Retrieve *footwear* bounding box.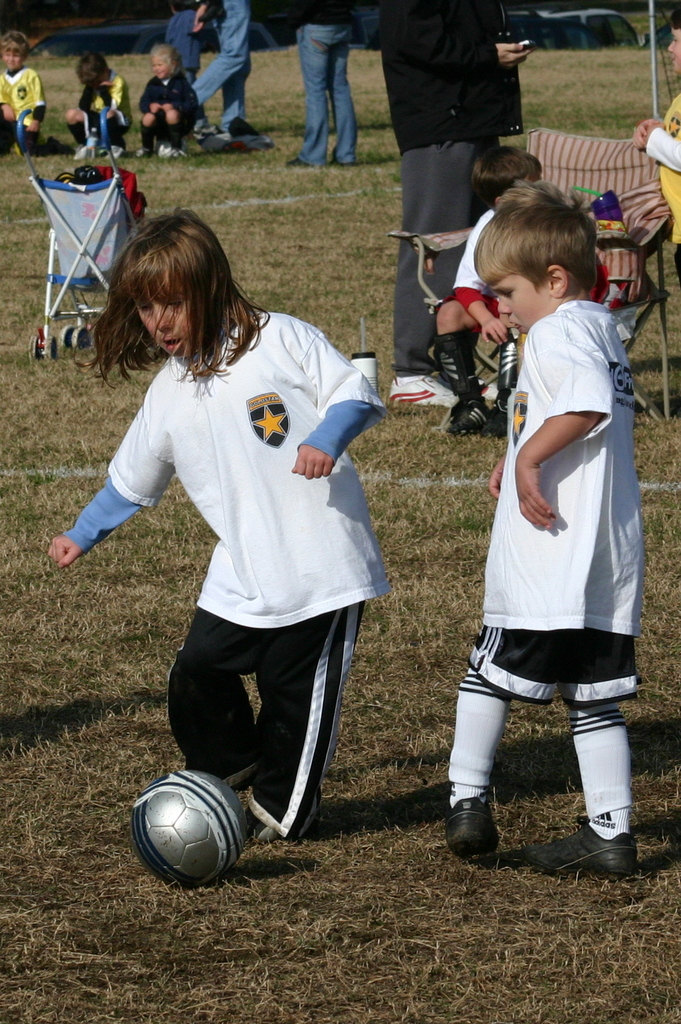
Bounding box: bbox=(442, 399, 486, 436).
